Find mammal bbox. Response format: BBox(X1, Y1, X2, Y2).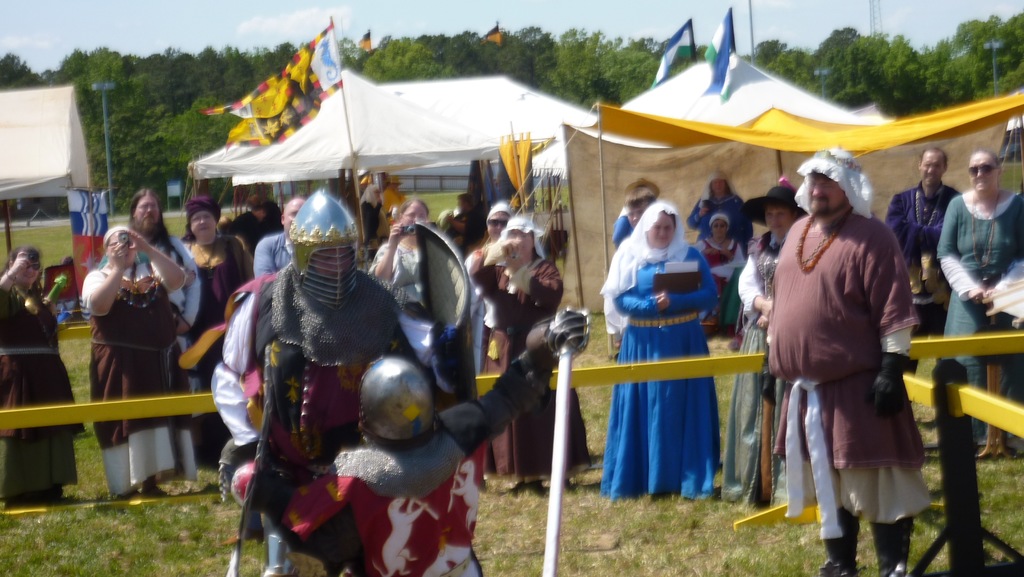
BBox(76, 225, 205, 505).
